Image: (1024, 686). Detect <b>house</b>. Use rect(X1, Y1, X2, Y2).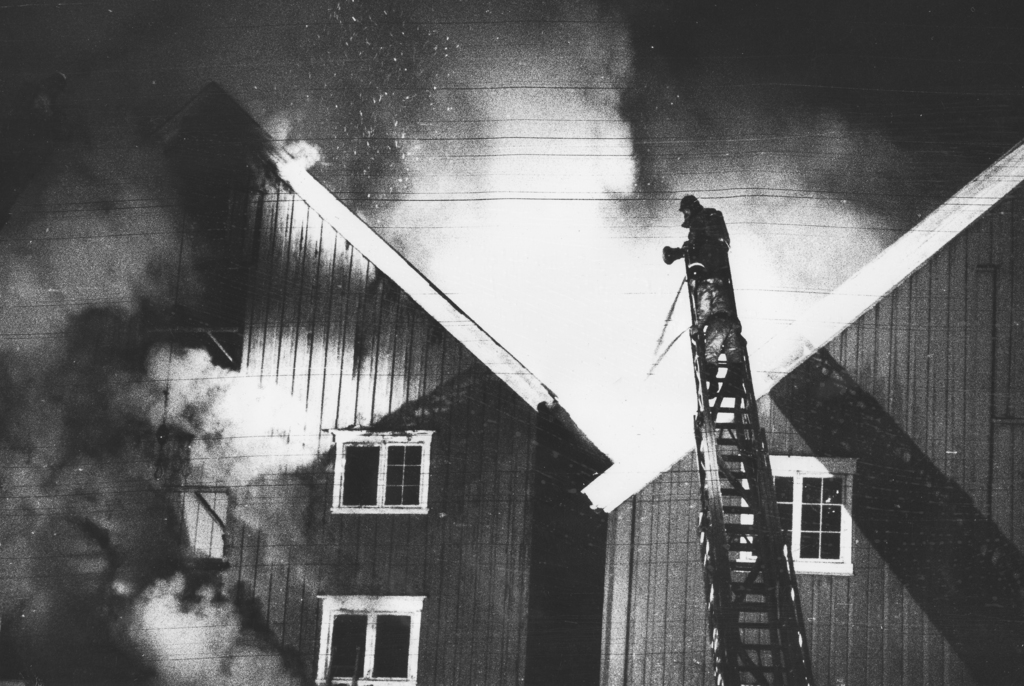
rect(586, 141, 1023, 685).
